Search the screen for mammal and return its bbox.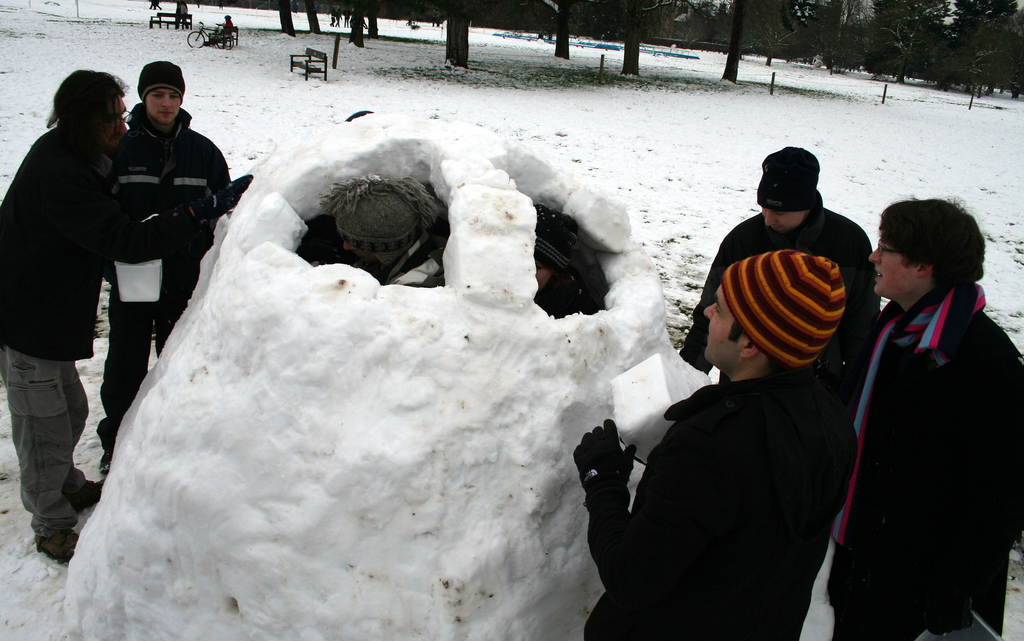
Found: (682,140,883,384).
